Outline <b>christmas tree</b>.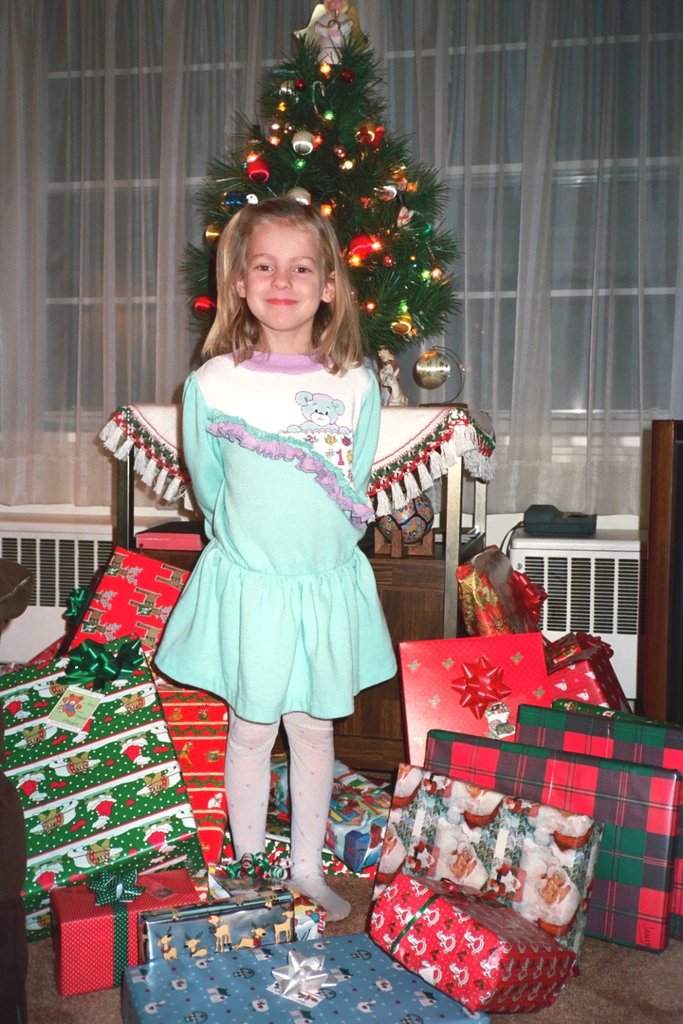
Outline: rect(177, 23, 464, 386).
